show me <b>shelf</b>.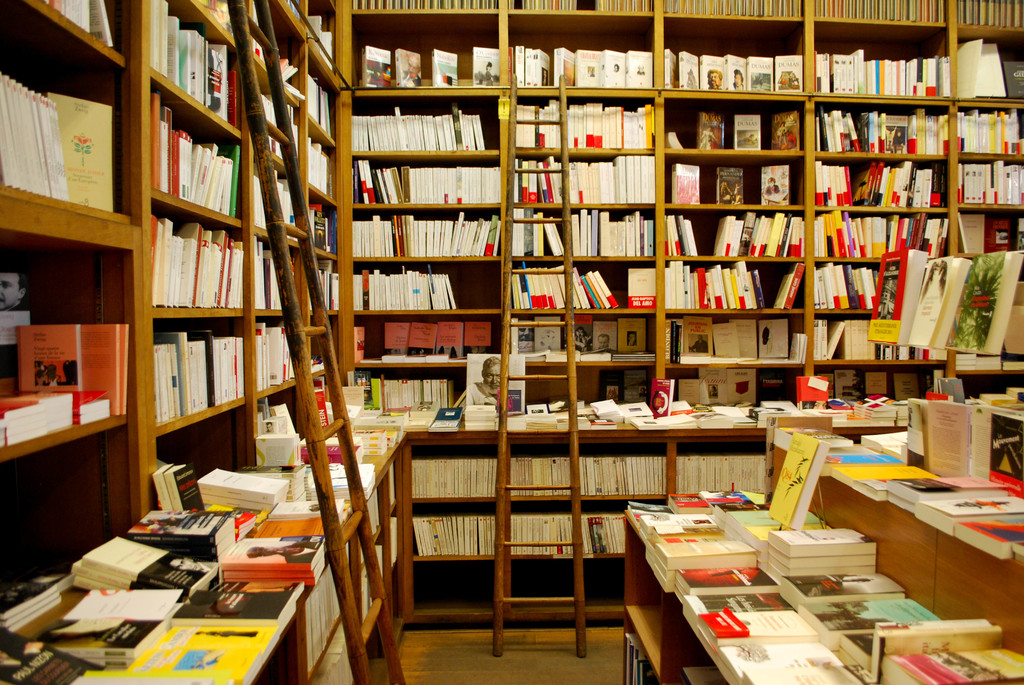
<b>shelf</b> is here: x1=657, y1=261, x2=814, y2=318.
